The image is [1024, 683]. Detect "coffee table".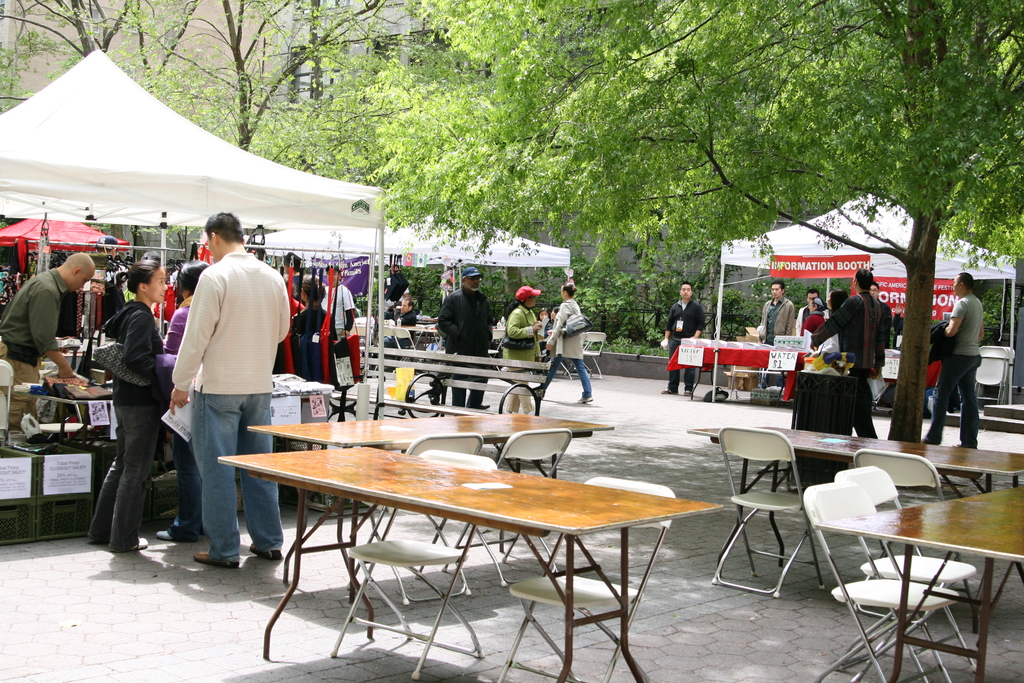
Detection: x1=246 y1=409 x2=616 y2=602.
